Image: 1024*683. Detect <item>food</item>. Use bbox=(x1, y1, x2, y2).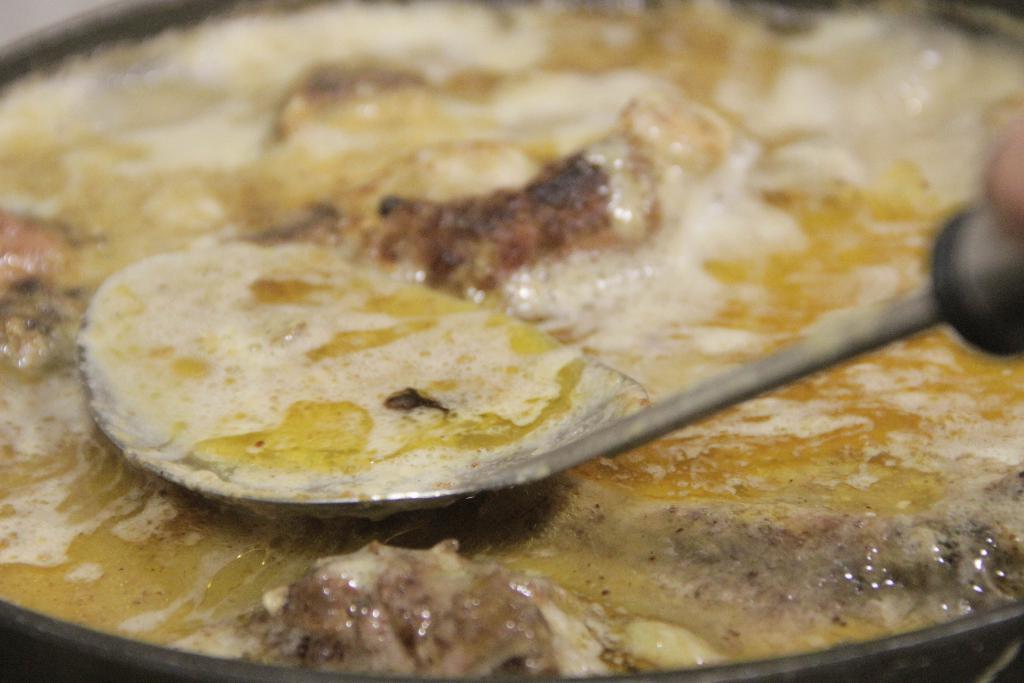
bbox=(0, 0, 1020, 682).
